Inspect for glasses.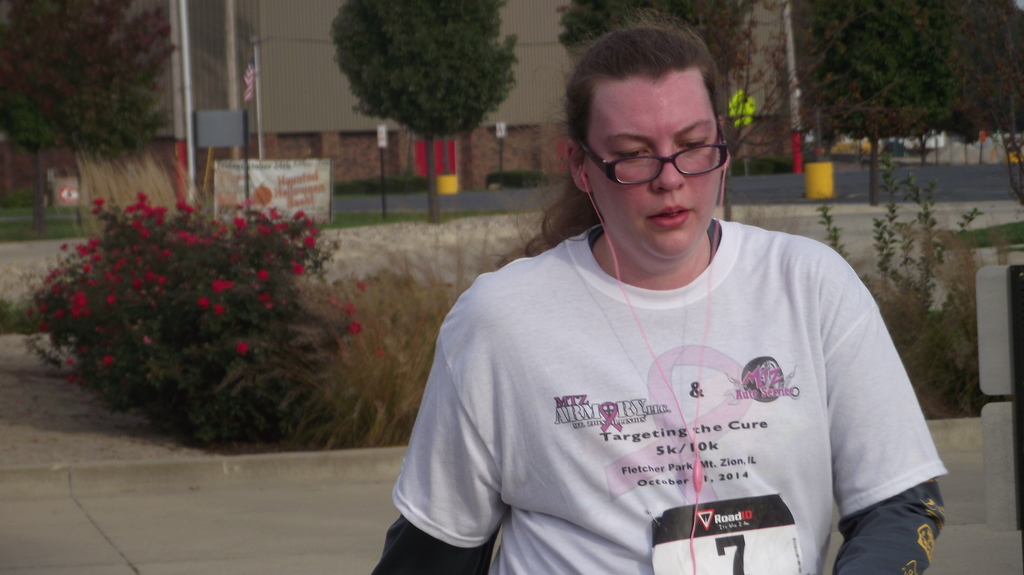
Inspection: locate(573, 130, 730, 184).
